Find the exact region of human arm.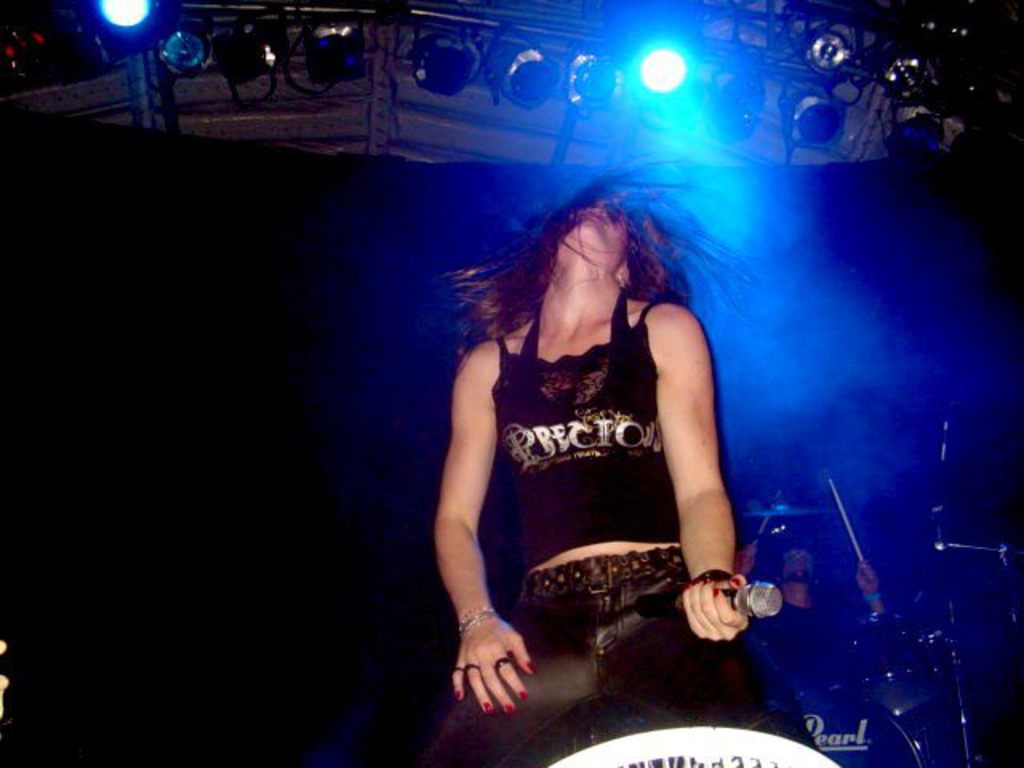
Exact region: 853 562 888 614.
